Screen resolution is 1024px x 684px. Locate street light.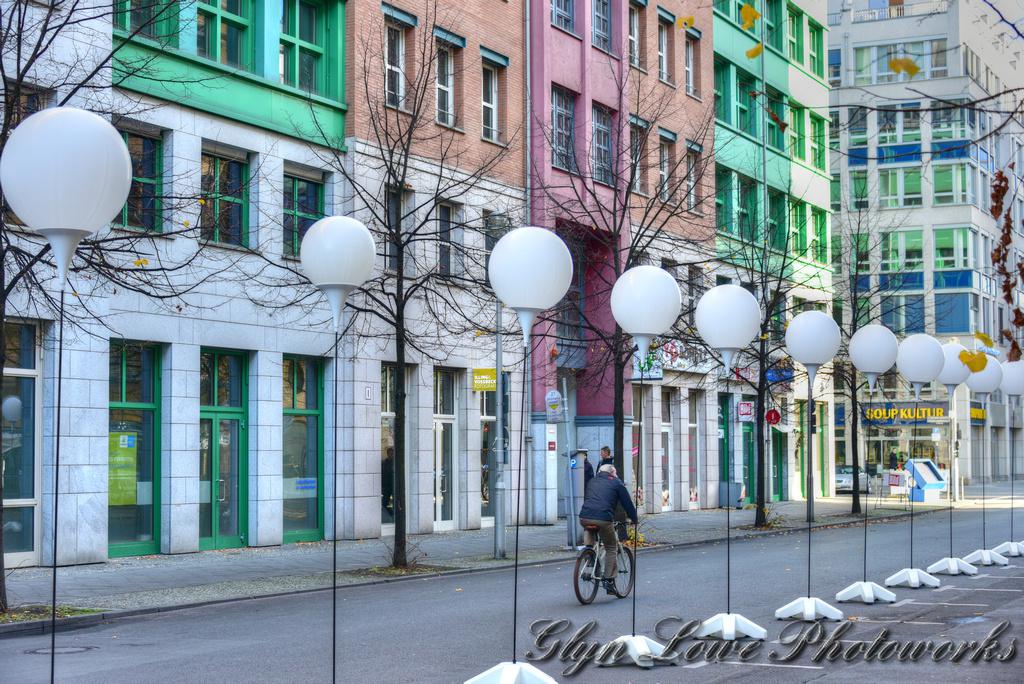
x1=924 y1=334 x2=966 y2=580.
